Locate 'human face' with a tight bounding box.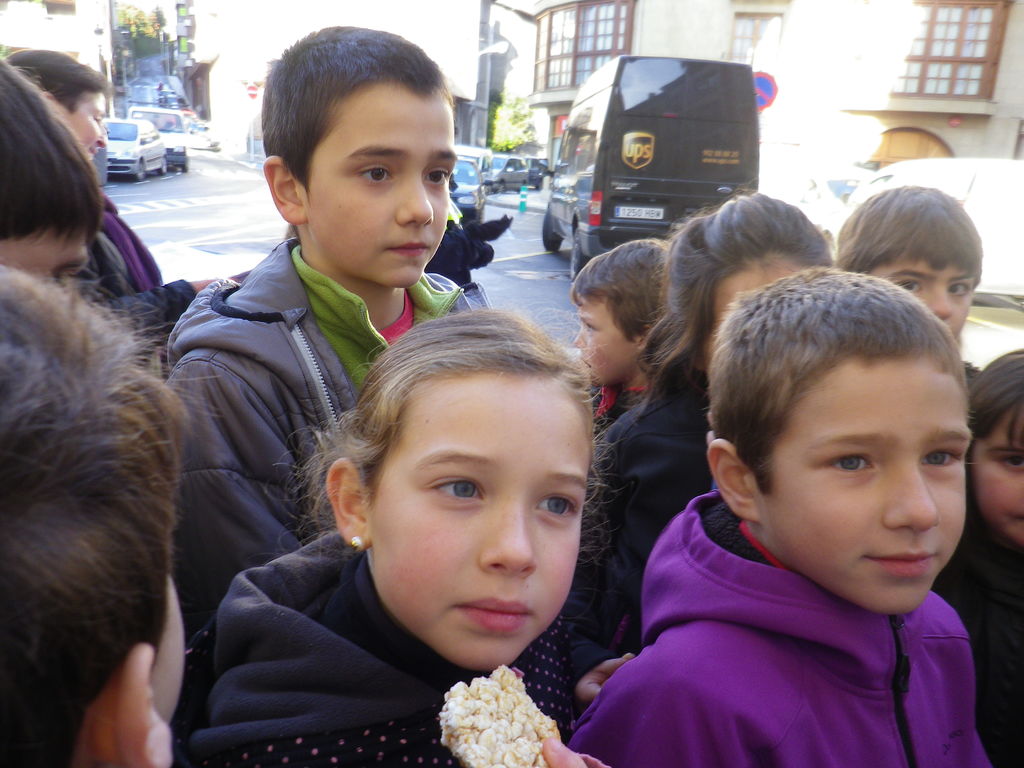
[left=873, top=275, right=975, bottom=346].
